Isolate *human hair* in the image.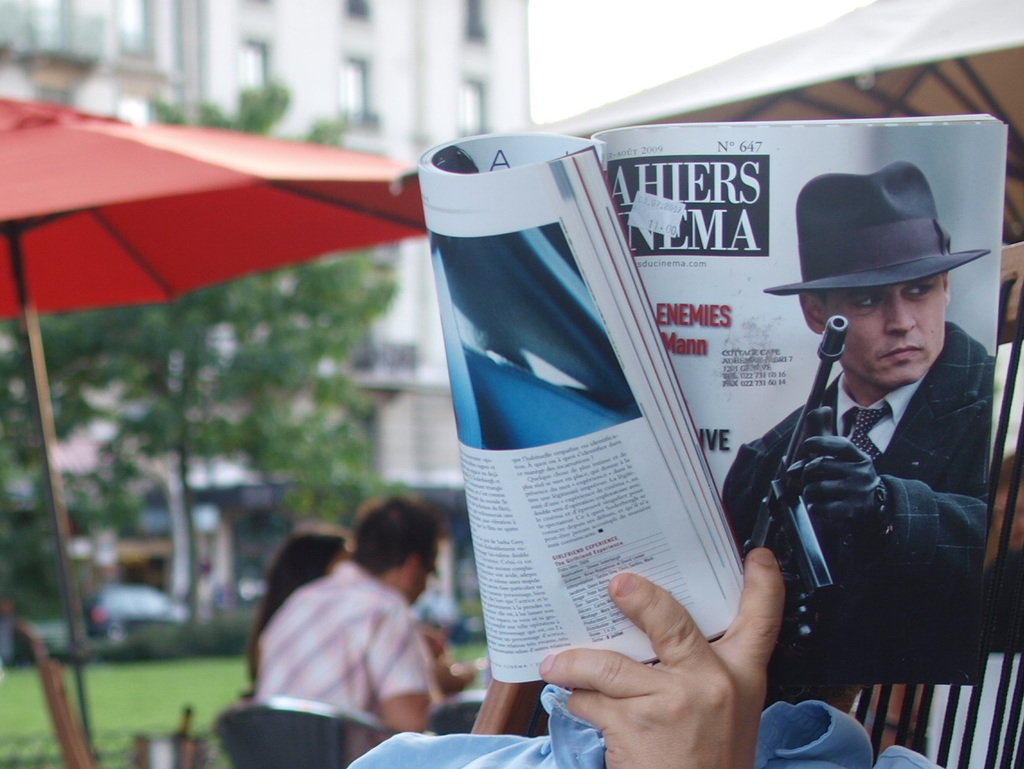
Isolated region: x1=240 y1=526 x2=347 y2=696.
